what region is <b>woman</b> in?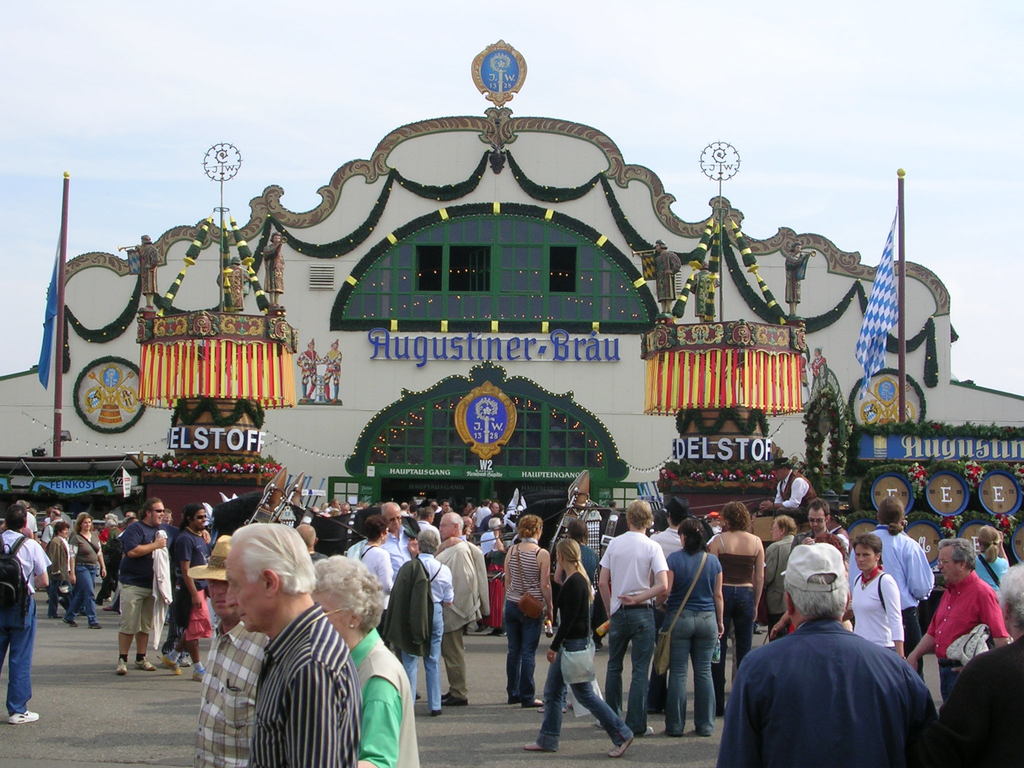
l=701, t=497, r=764, b=718.
